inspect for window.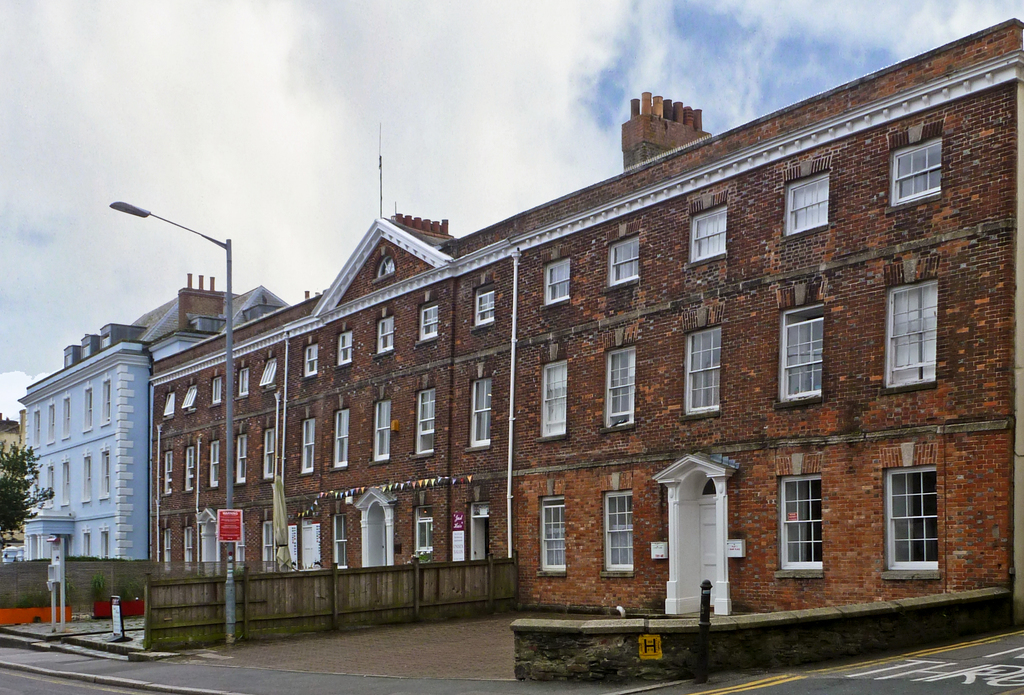
Inspection: locate(261, 430, 276, 475).
